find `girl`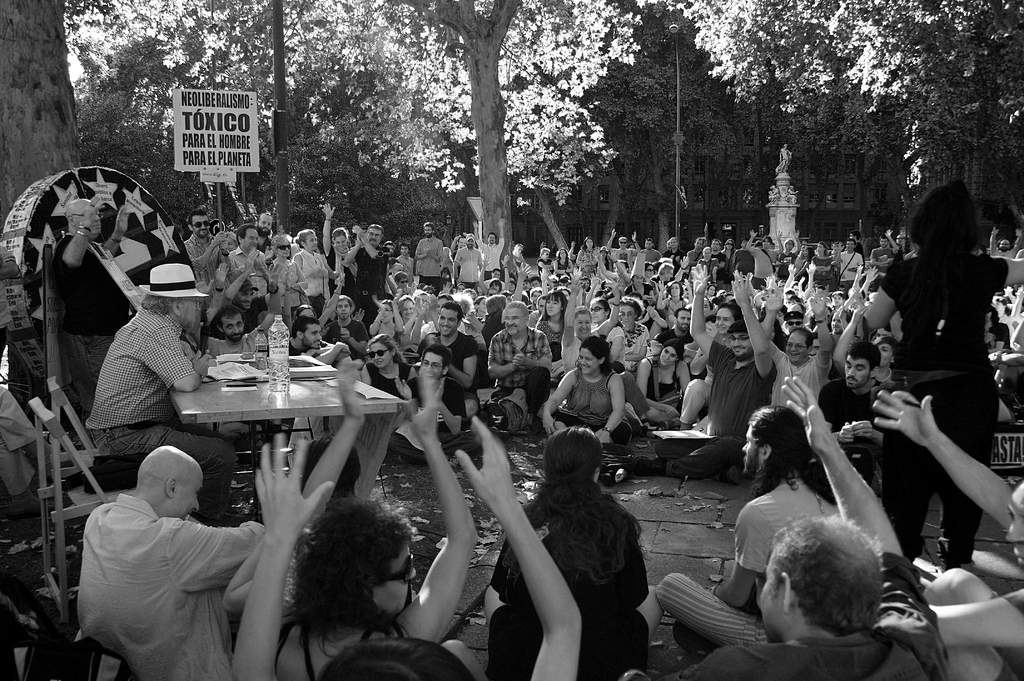
region(657, 282, 686, 316)
